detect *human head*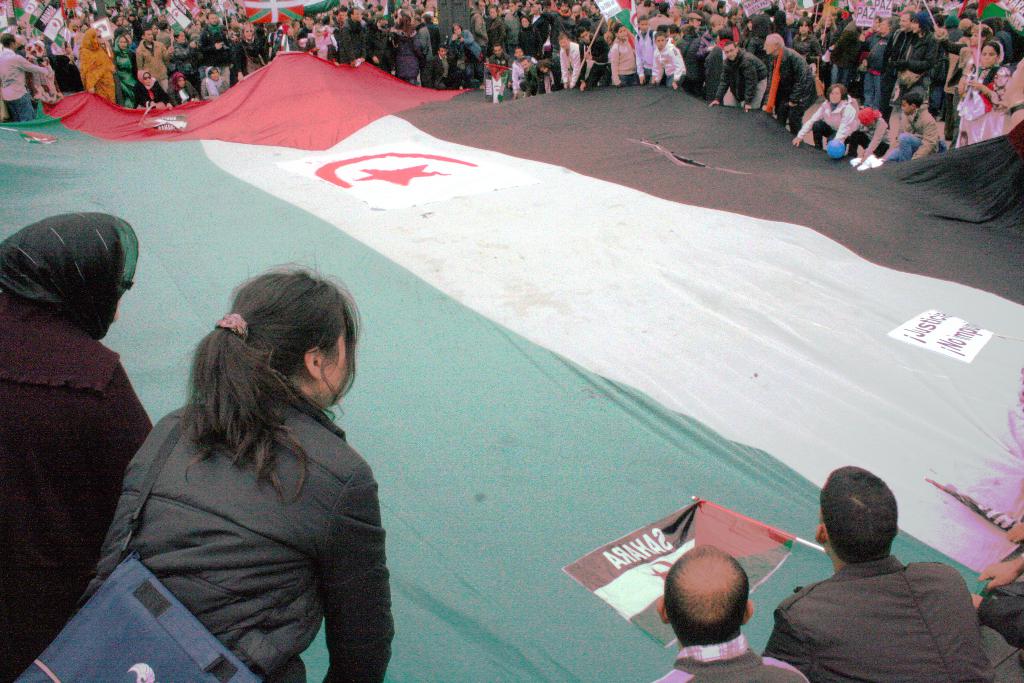
653/31/666/49
